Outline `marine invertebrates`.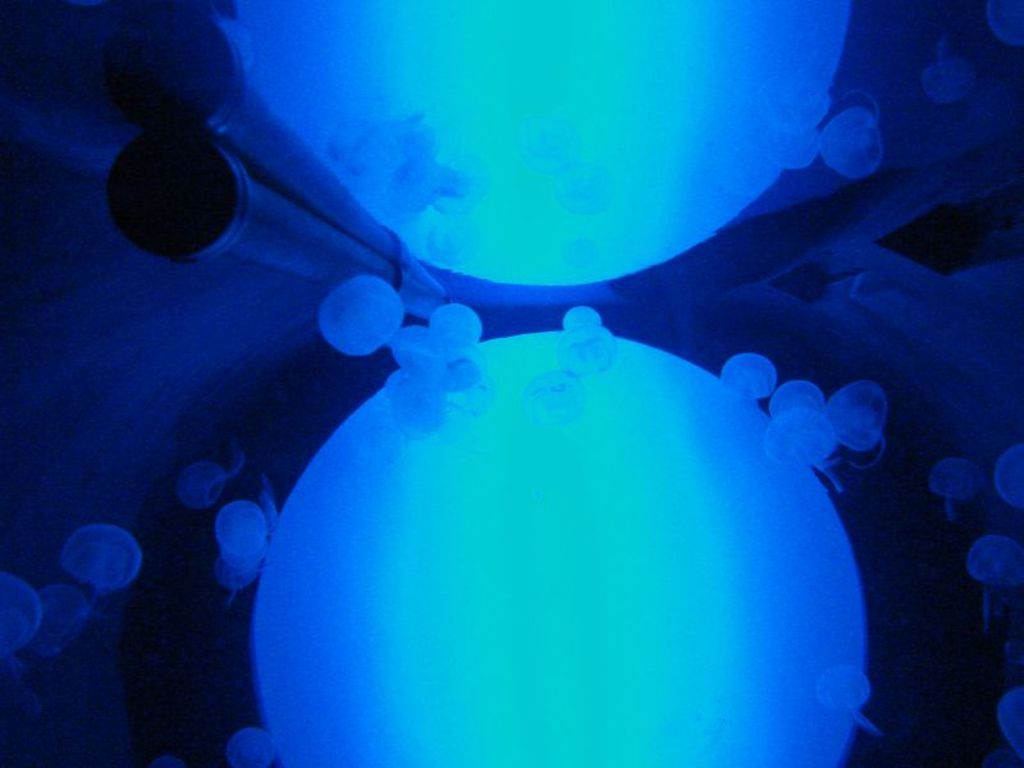
Outline: [956, 531, 1016, 628].
